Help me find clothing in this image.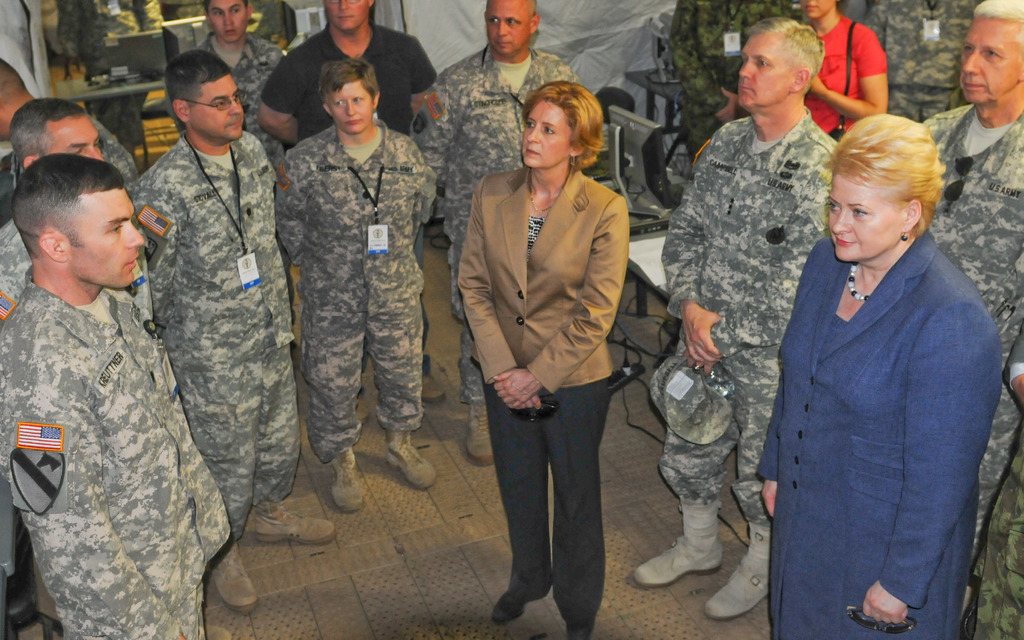
Found it: 908:105:1023:344.
